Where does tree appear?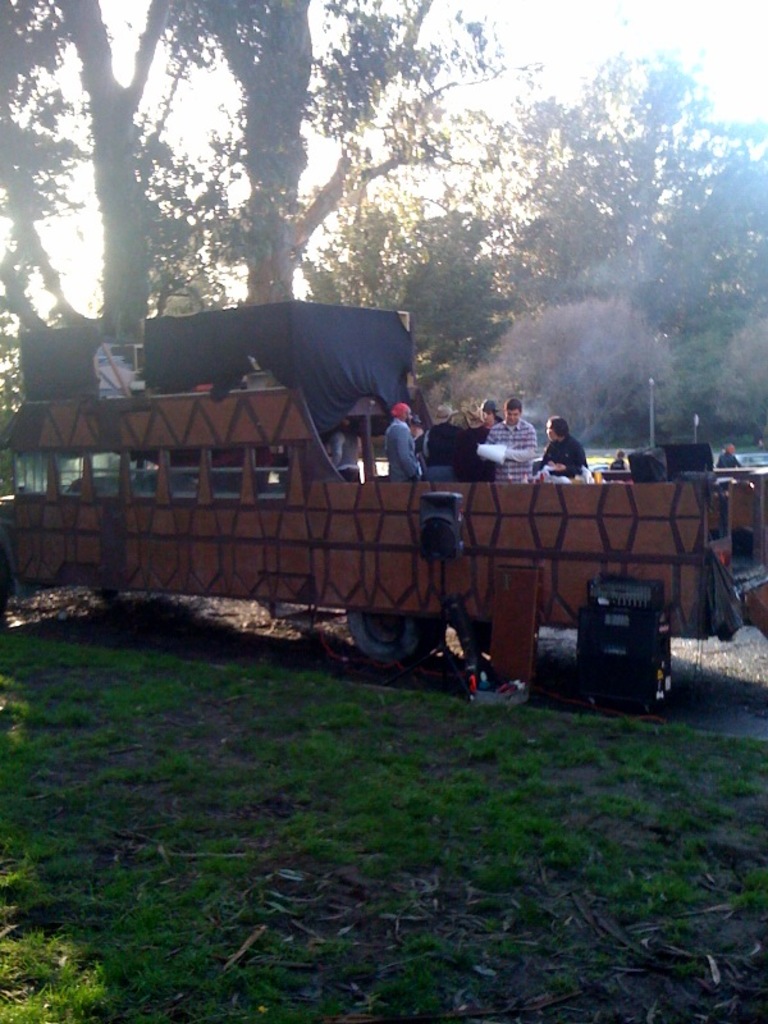
Appears at crop(310, 151, 576, 378).
